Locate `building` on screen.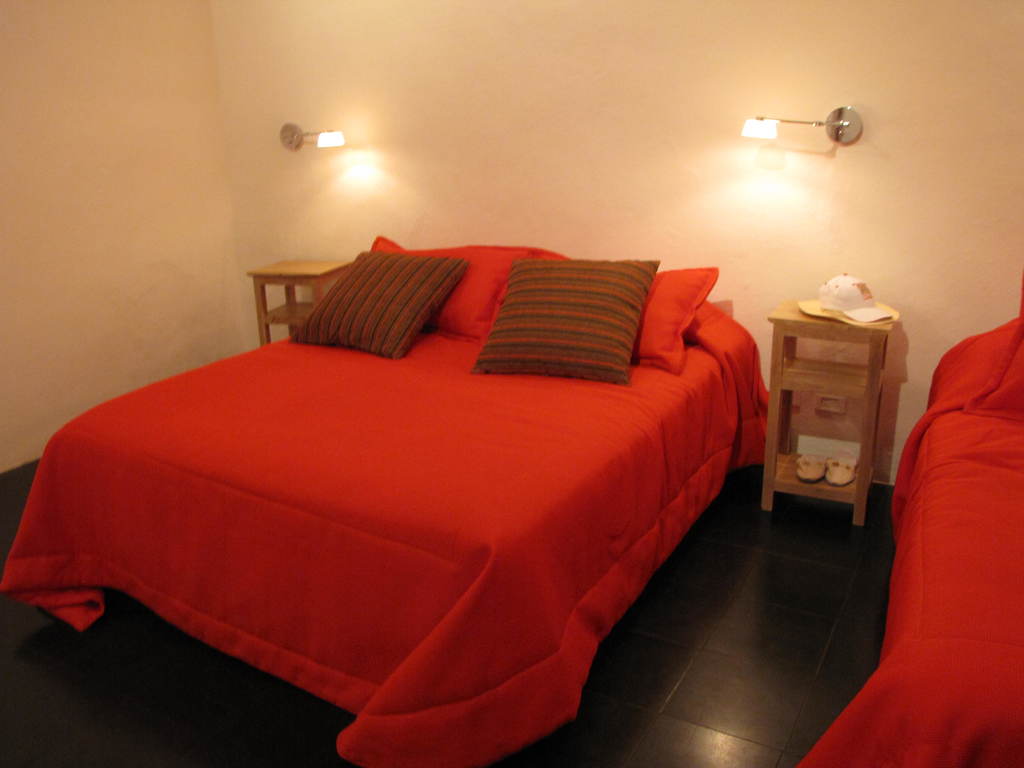
On screen at bbox(0, 0, 1022, 767).
